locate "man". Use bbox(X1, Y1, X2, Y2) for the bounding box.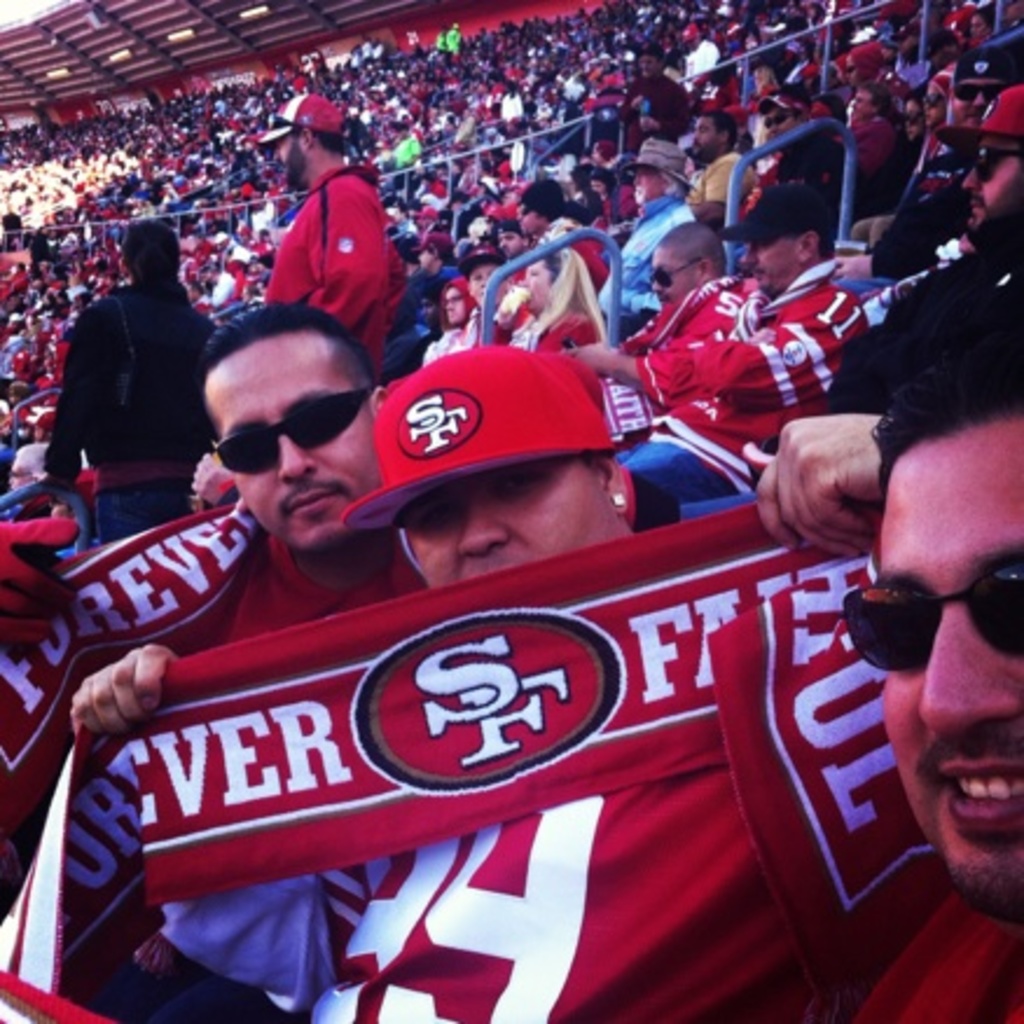
bbox(260, 89, 390, 369).
